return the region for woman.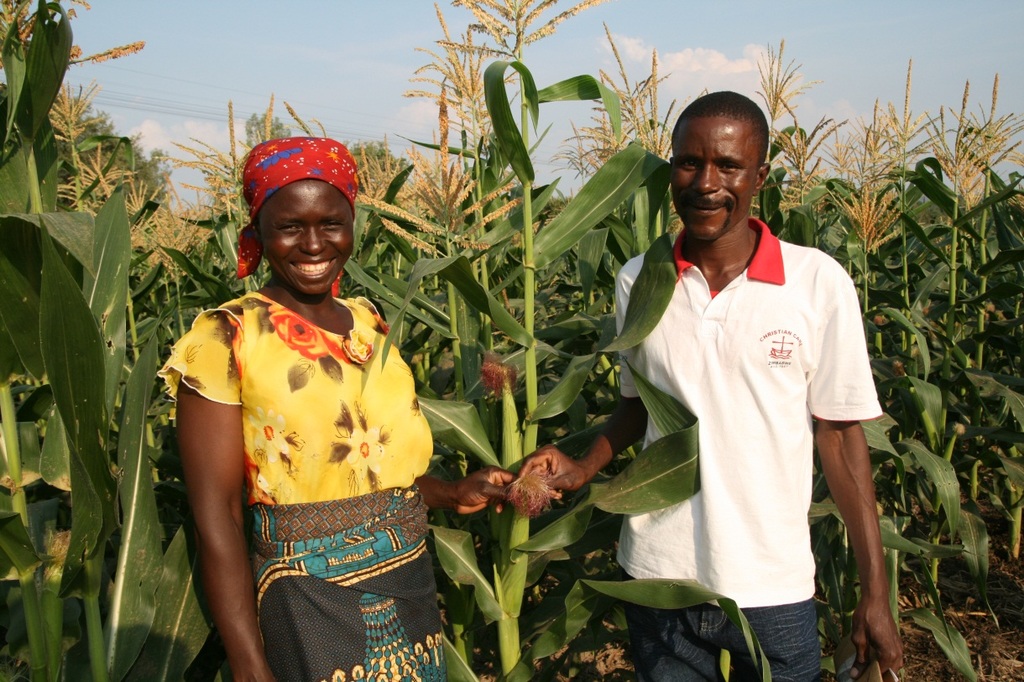
[155, 116, 441, 679].
